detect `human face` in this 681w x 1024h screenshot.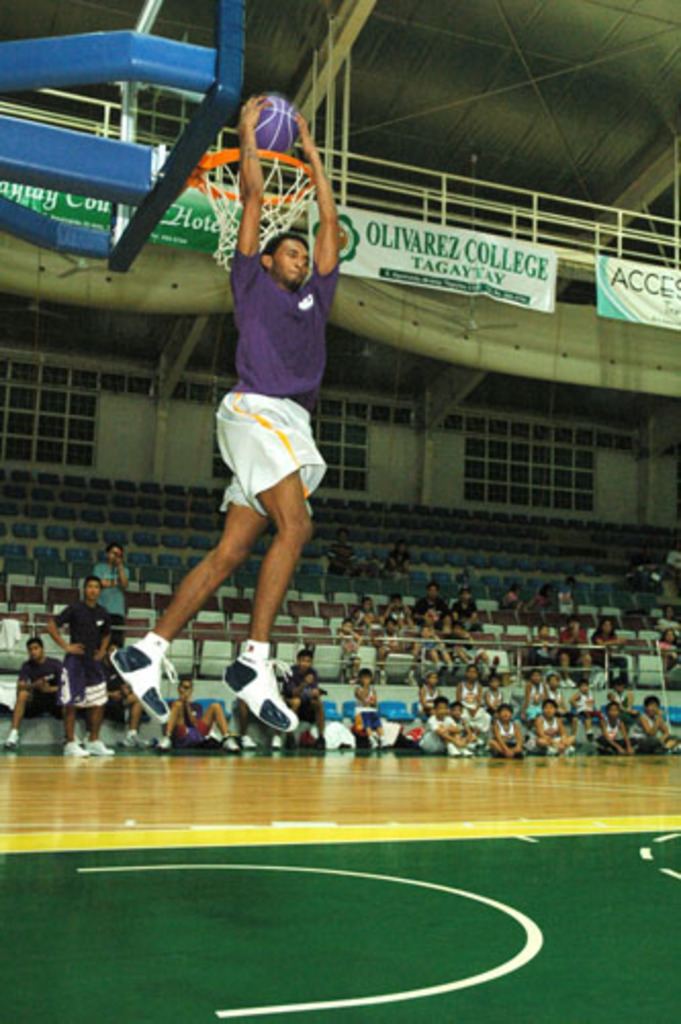
Detection: select_region(495, 703, 509, 717).
